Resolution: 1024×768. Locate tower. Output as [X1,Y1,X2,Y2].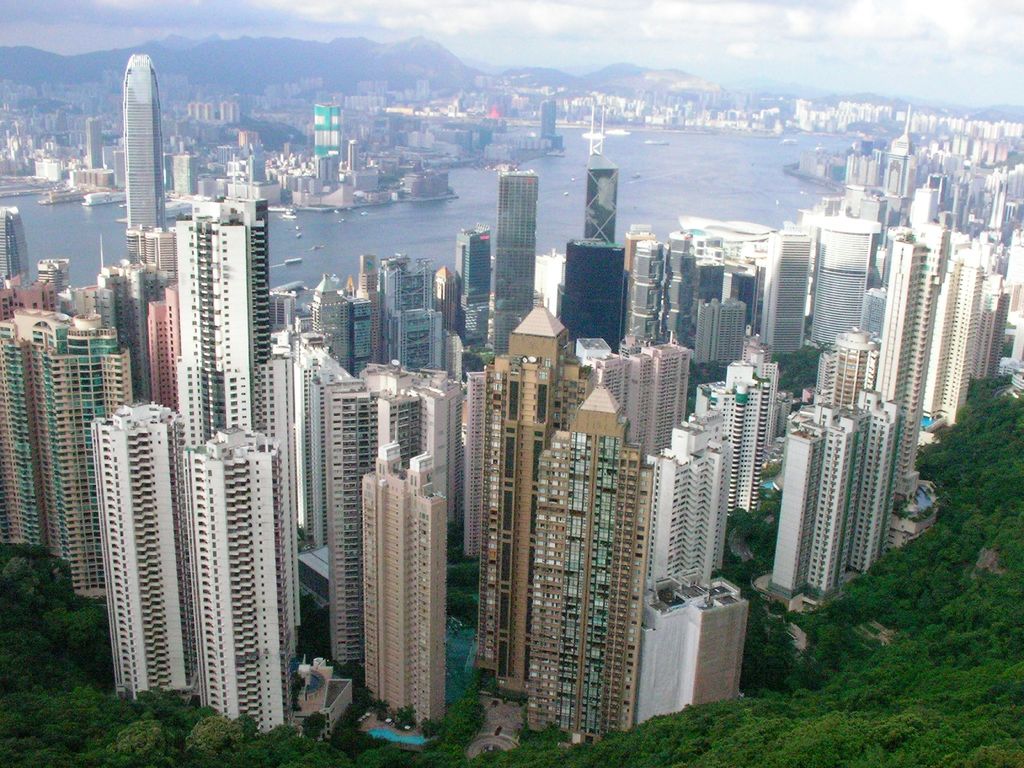
[884,101,915,205].
